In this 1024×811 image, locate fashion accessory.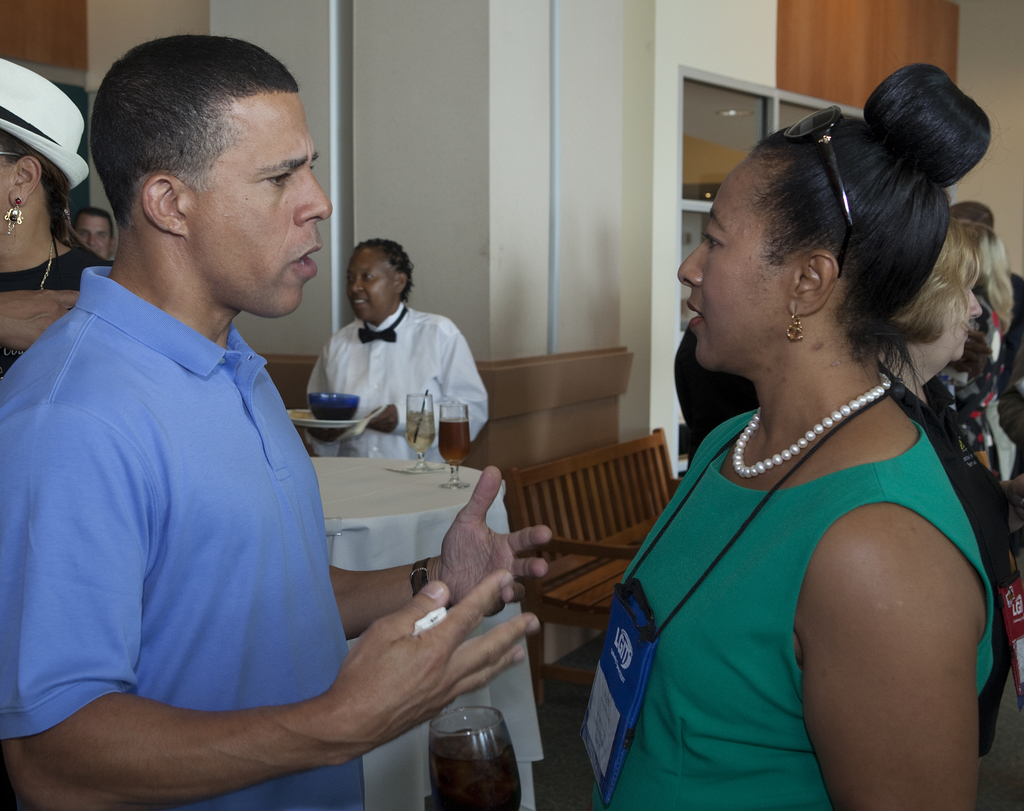
Bounding box: {"left": 3, "top": 194, "right": 22, "bottom": 231}.
